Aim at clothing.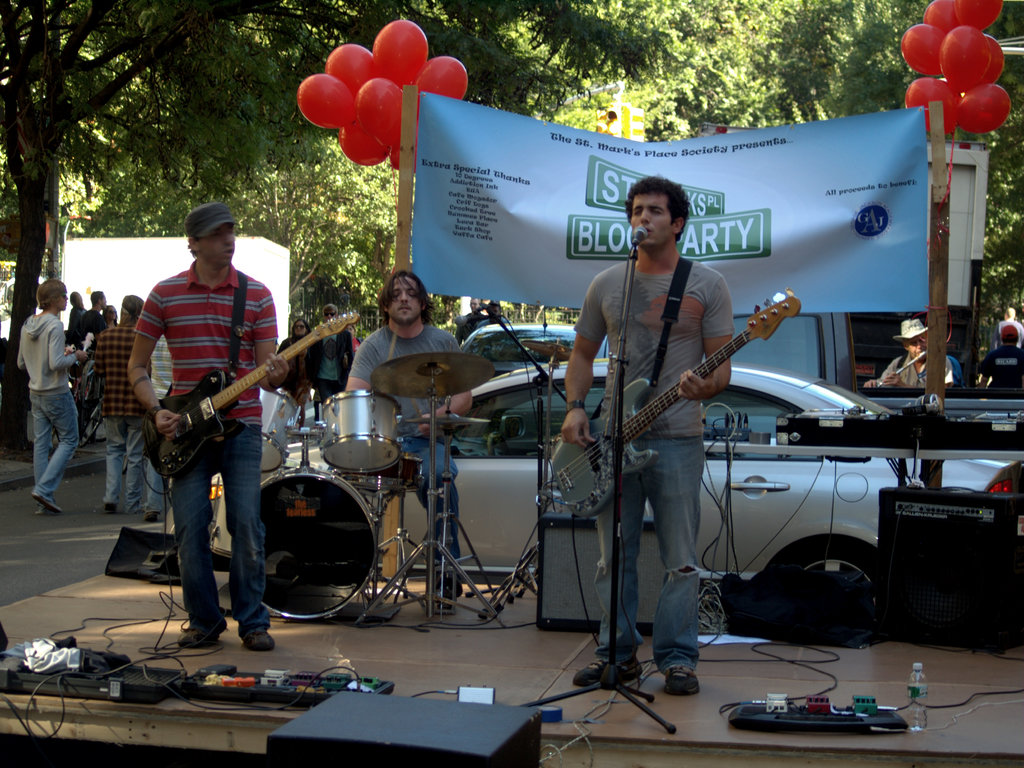
Aimed at [x1=17, y1=311, x2=81, y2=509].
